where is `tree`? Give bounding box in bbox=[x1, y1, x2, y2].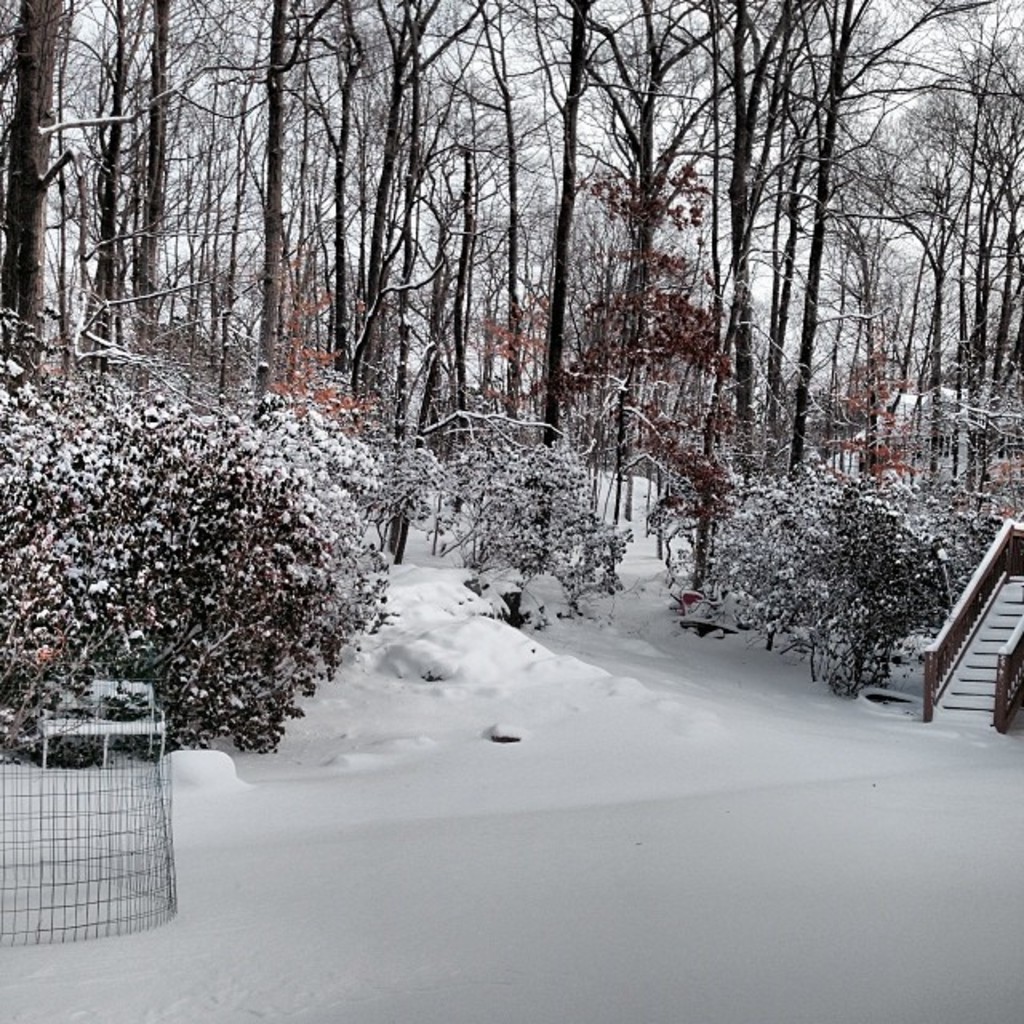
bbox=[251, 0, 344, 363].
